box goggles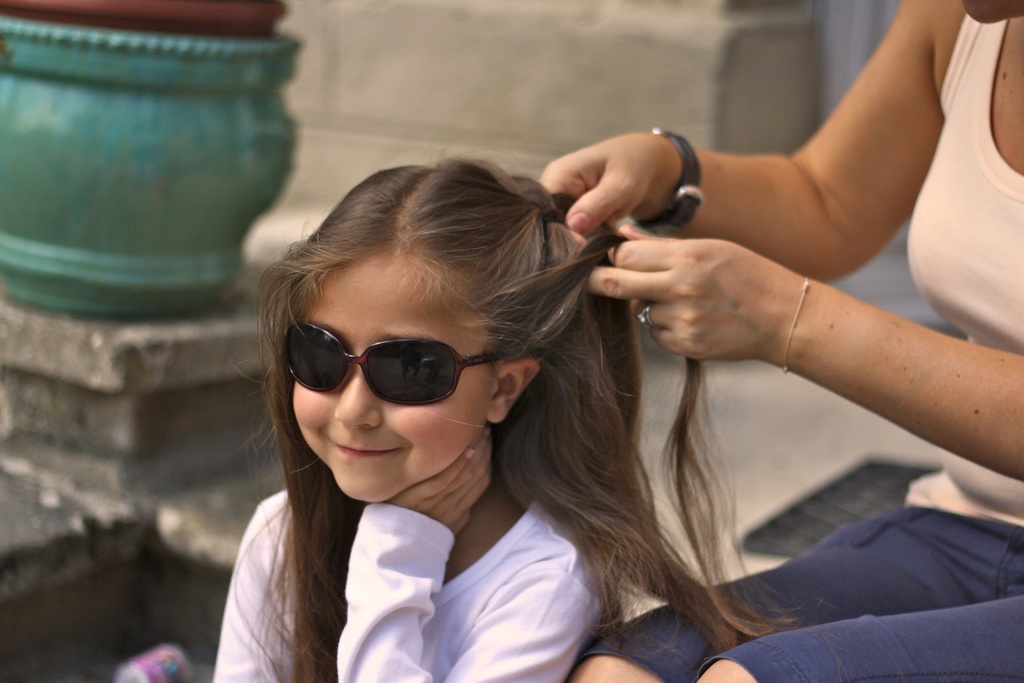
Rect(292, 322, 528, 414)
